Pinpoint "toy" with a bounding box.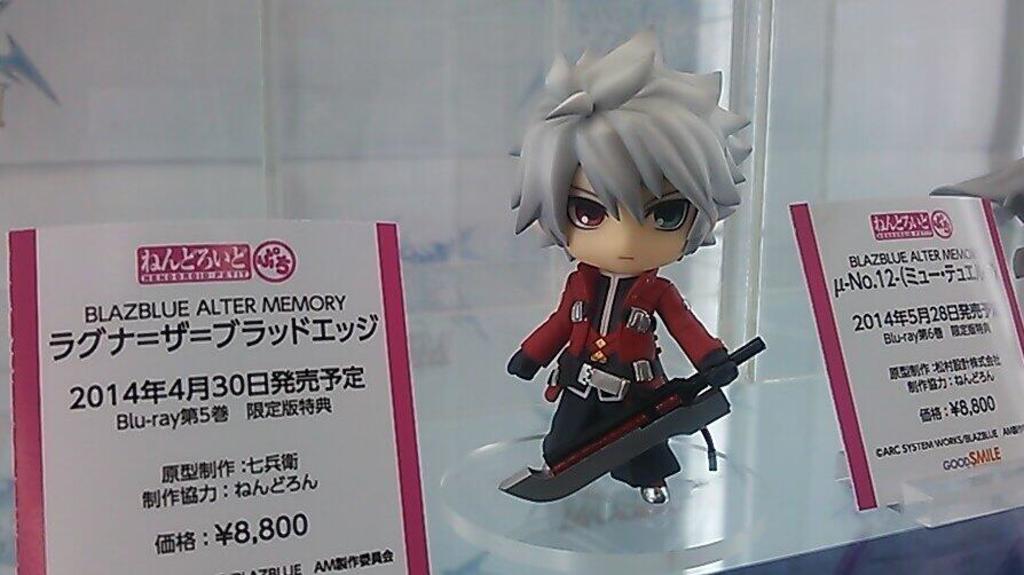
box(487, 54, 772, 502).
